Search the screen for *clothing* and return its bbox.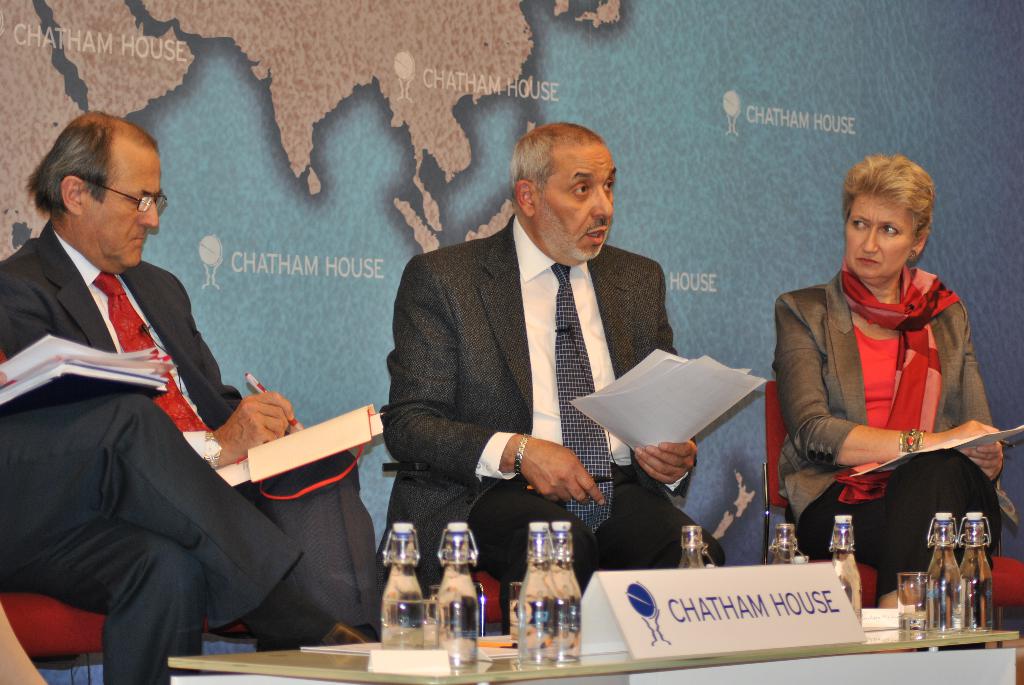
Found: crop(380, 205, 726, 595).
